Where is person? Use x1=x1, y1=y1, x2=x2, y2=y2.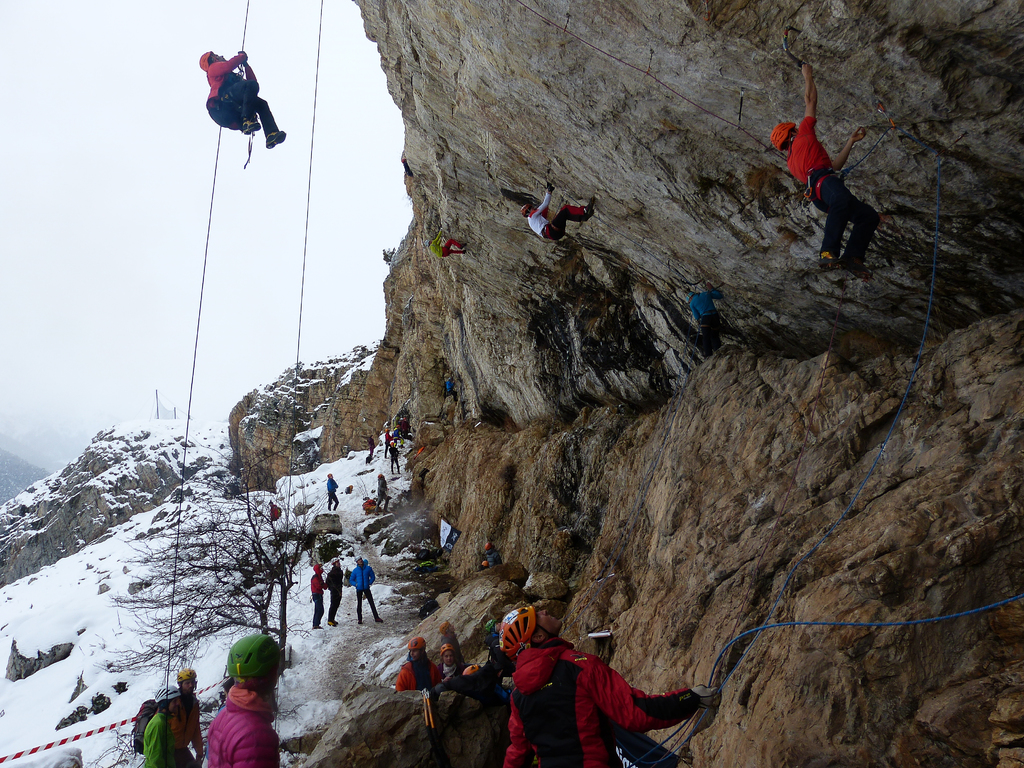
x1=324, y1=557, x2=345, y2=627.
